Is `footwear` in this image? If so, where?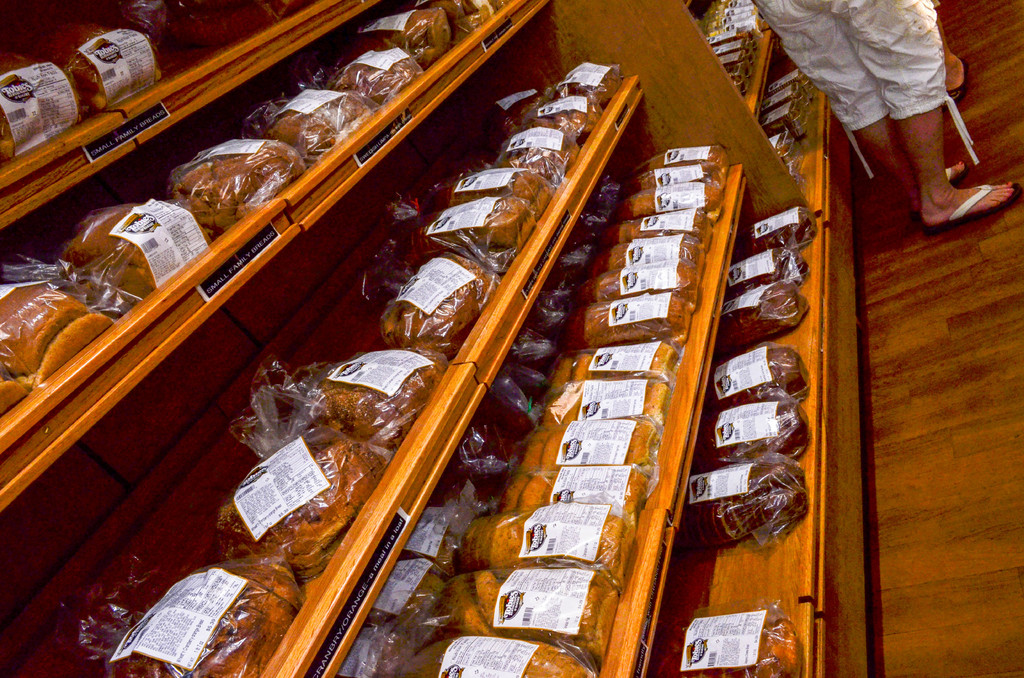
Yes, at [left=931, top=180, right=1018, bottom=231].
